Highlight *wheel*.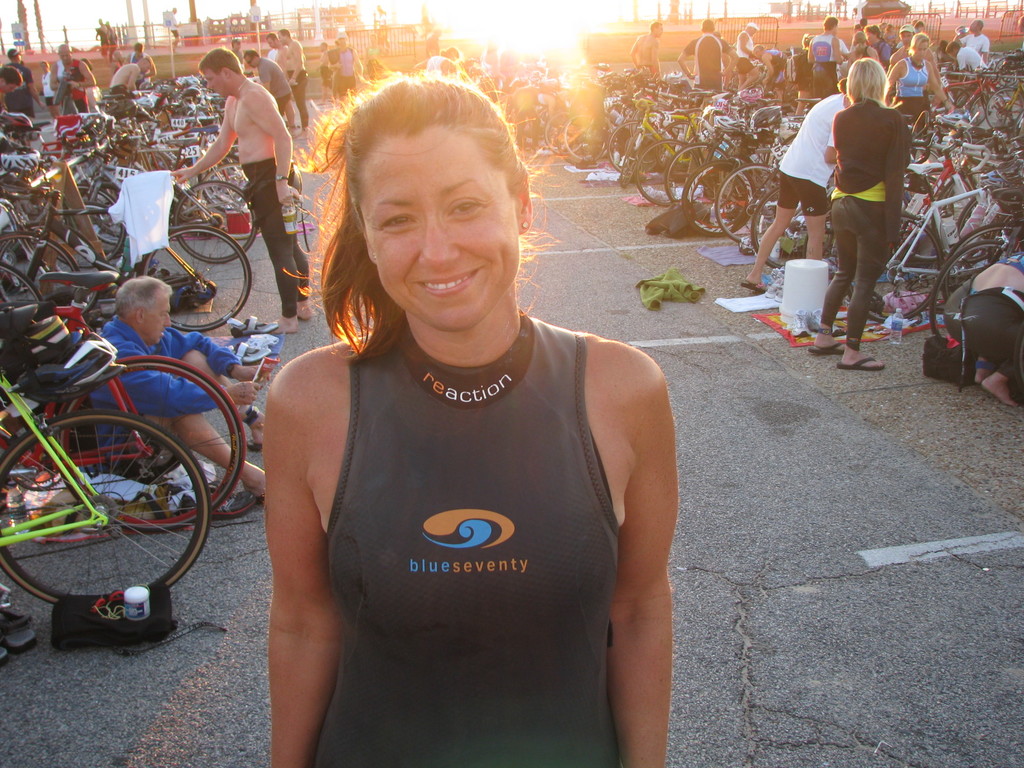
Highlighted region: 996 69 1019 90.
